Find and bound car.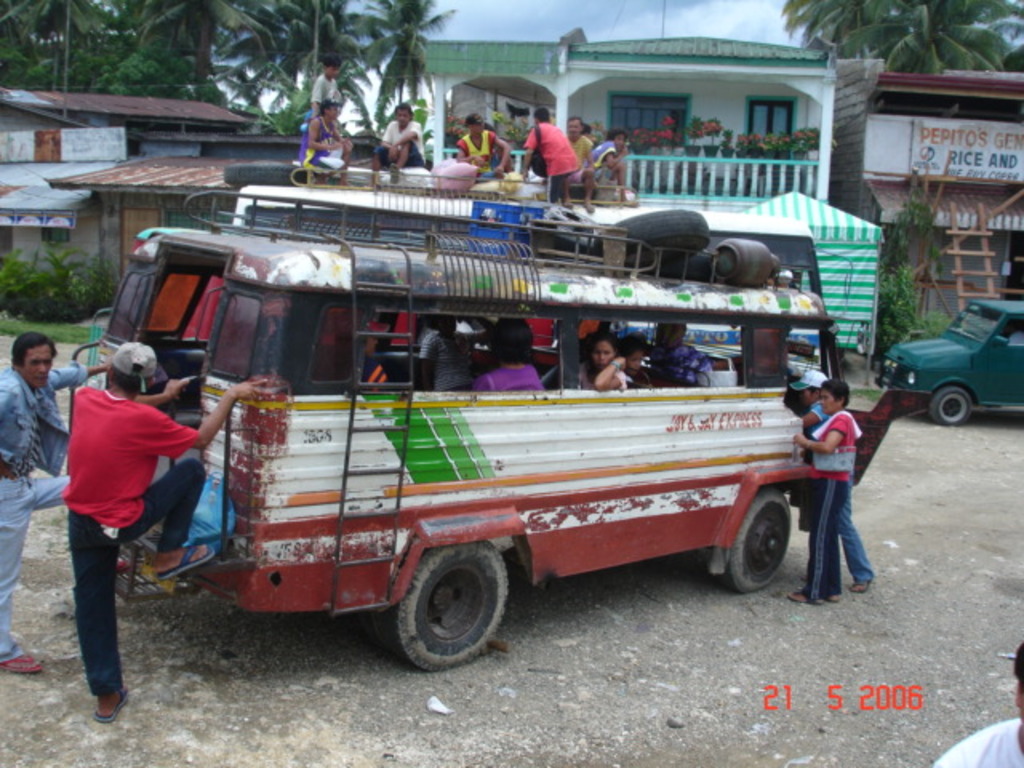
Bound: <bbox>874, 296, 1022, 429</bbox>.
